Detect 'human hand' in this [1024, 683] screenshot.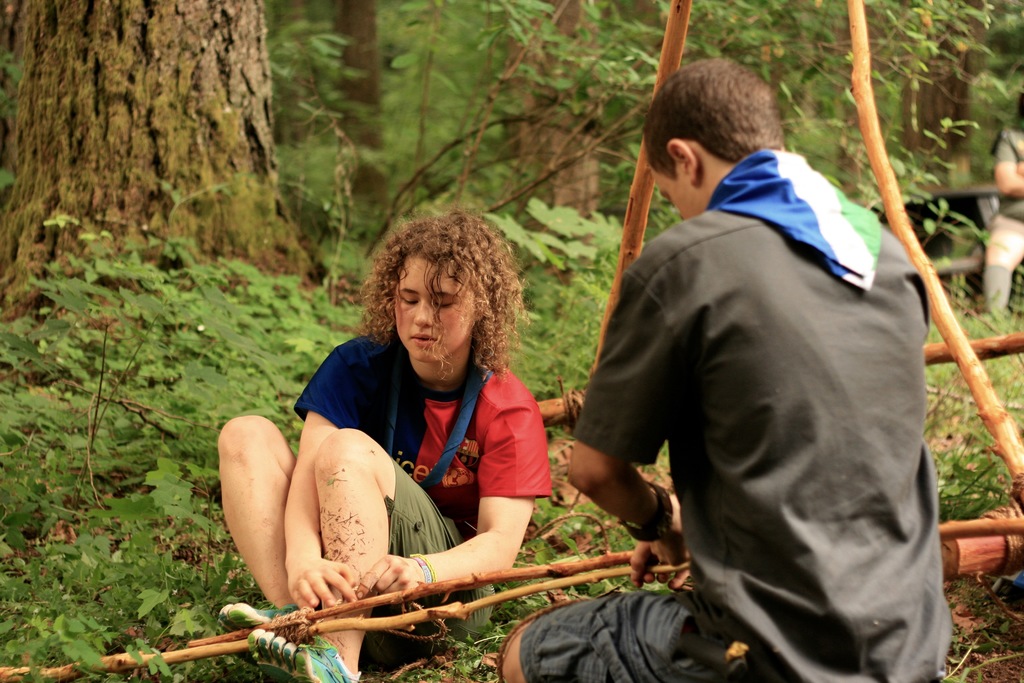
Detection: l=353, t=552, r=424, b=598.
